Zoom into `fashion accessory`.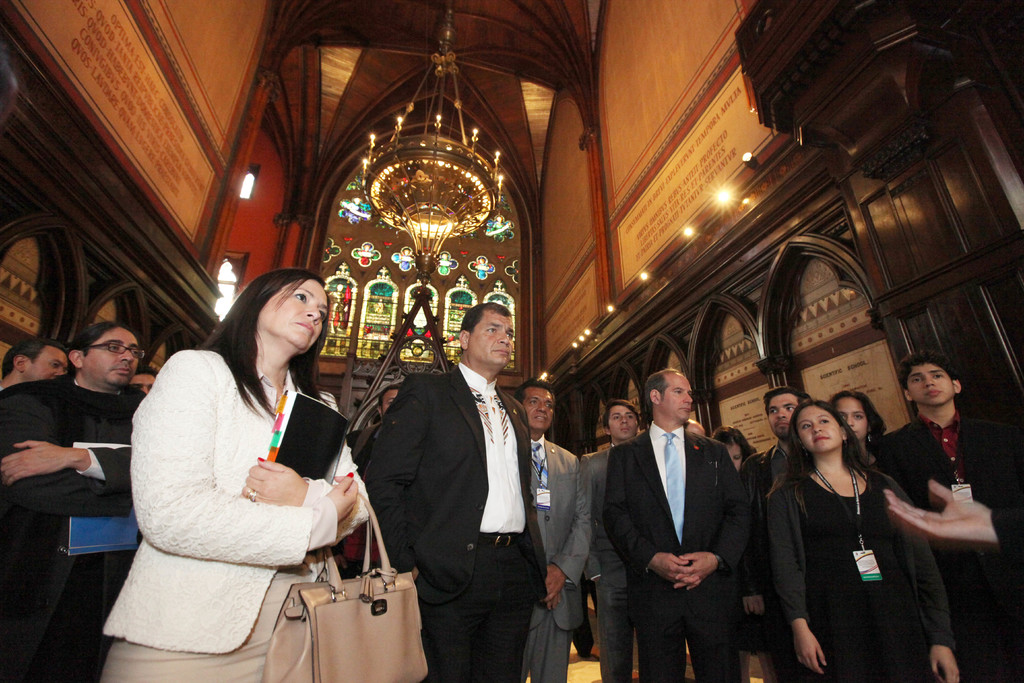
Zoom target: select_region(661, 432, 686, 546).
